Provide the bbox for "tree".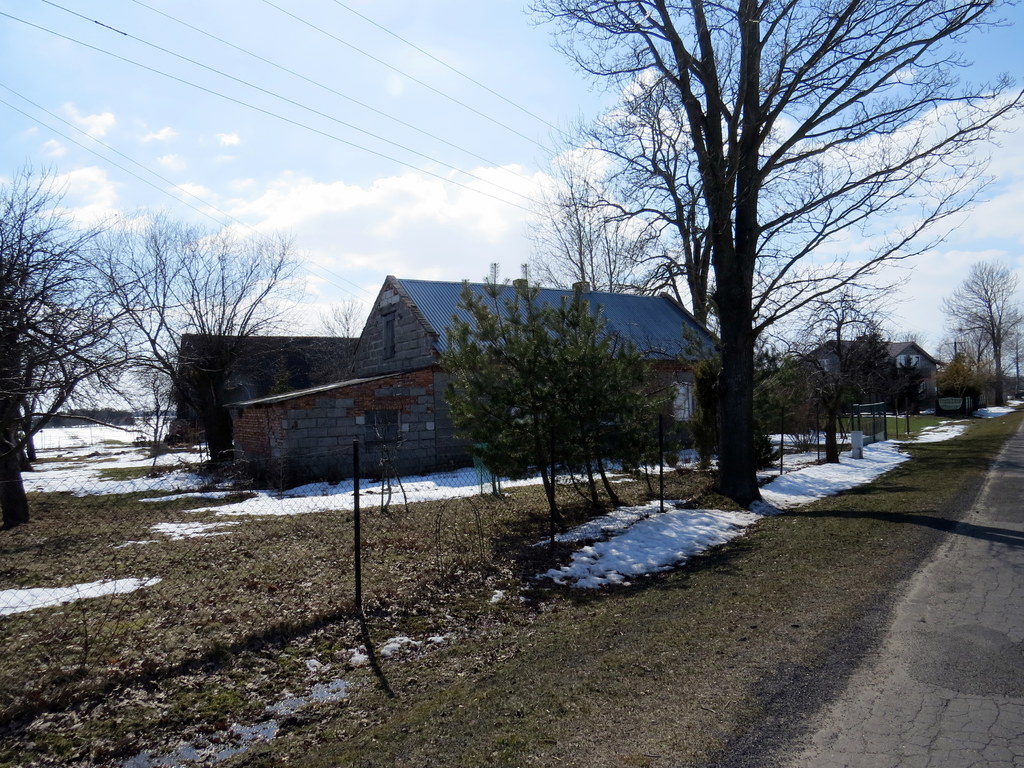
{"left": 936, "top": 268, "right": 1023, "bottom": 399}.
